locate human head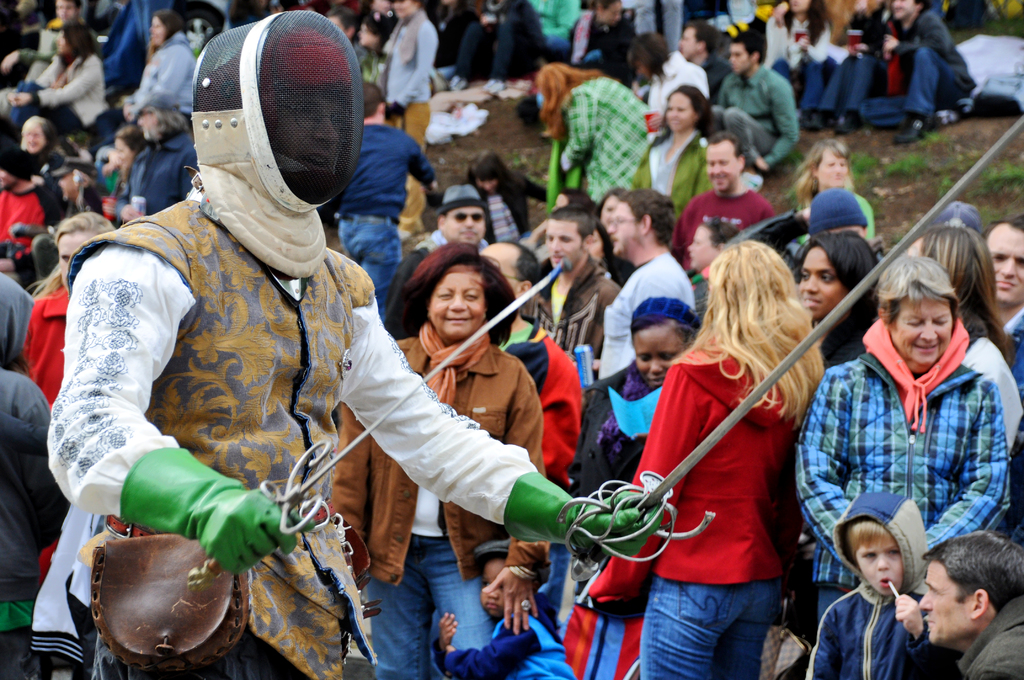
pyautogui.locateOnScreen(150, 13, 181, 45)
